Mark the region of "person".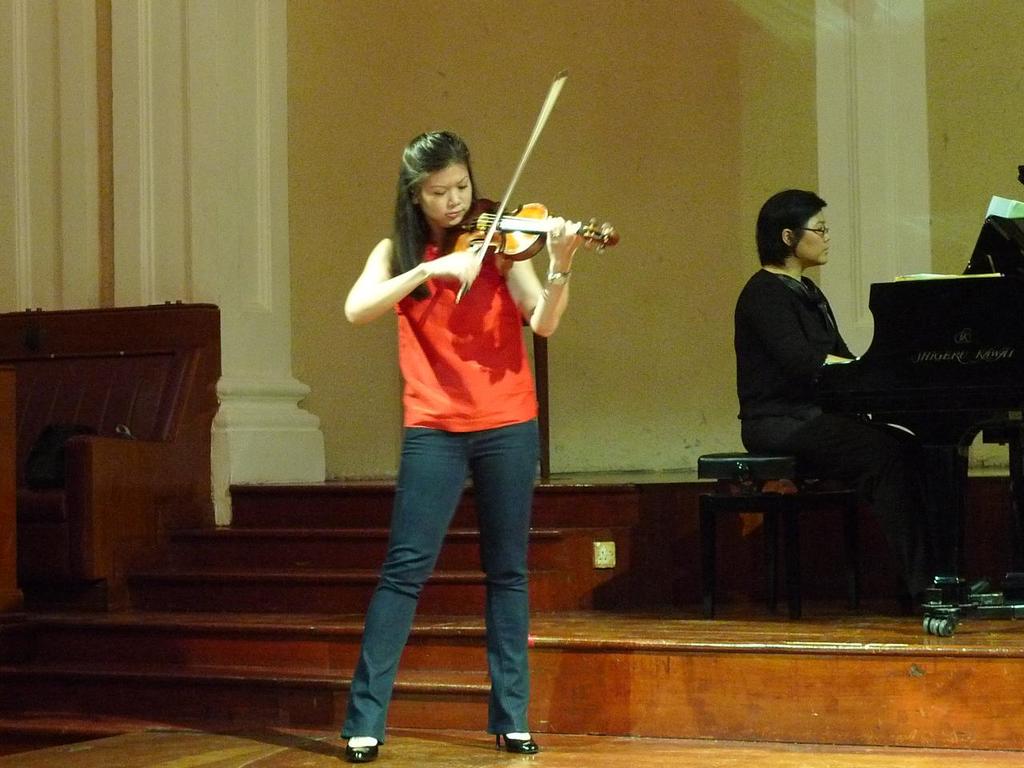
Region: (735,182,999,622).
